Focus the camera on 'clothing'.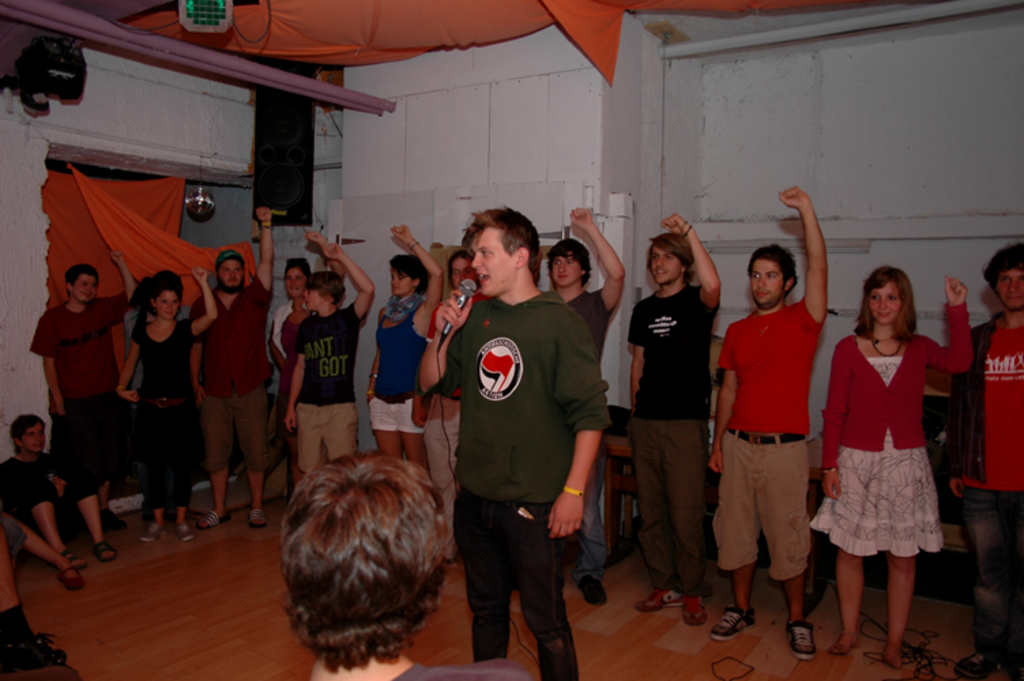
Focus region: left=628, top=287, right=719, bottom=592.
